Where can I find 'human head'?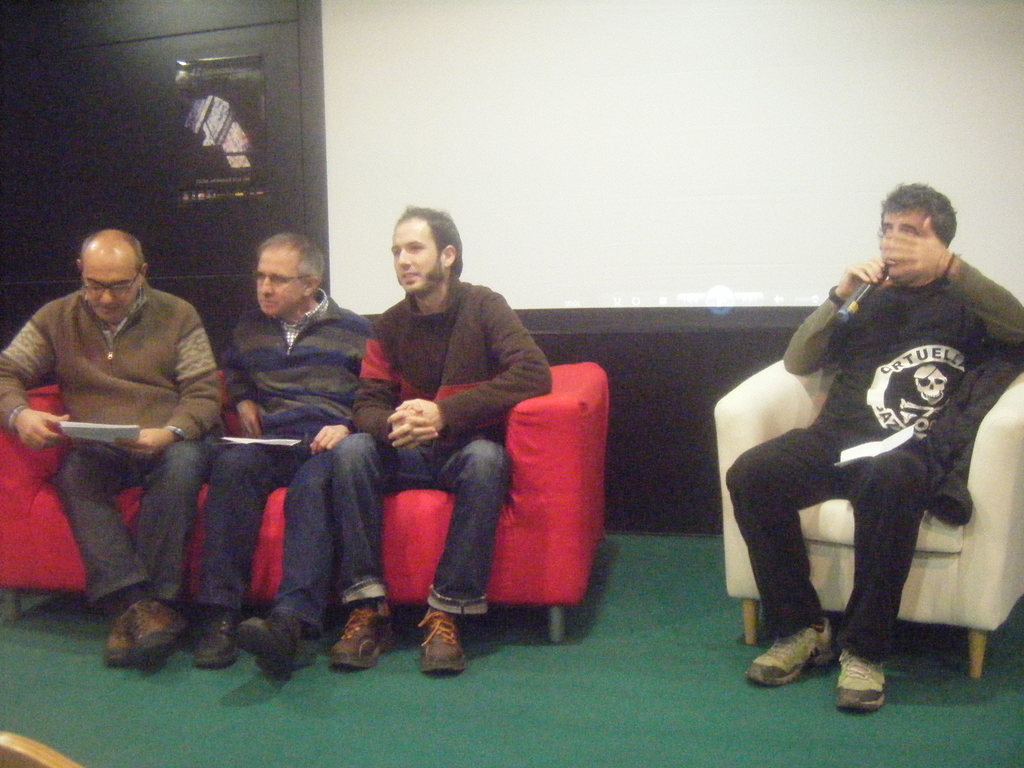
You can find it at left=876, top=180, right=957, bottom=276.
